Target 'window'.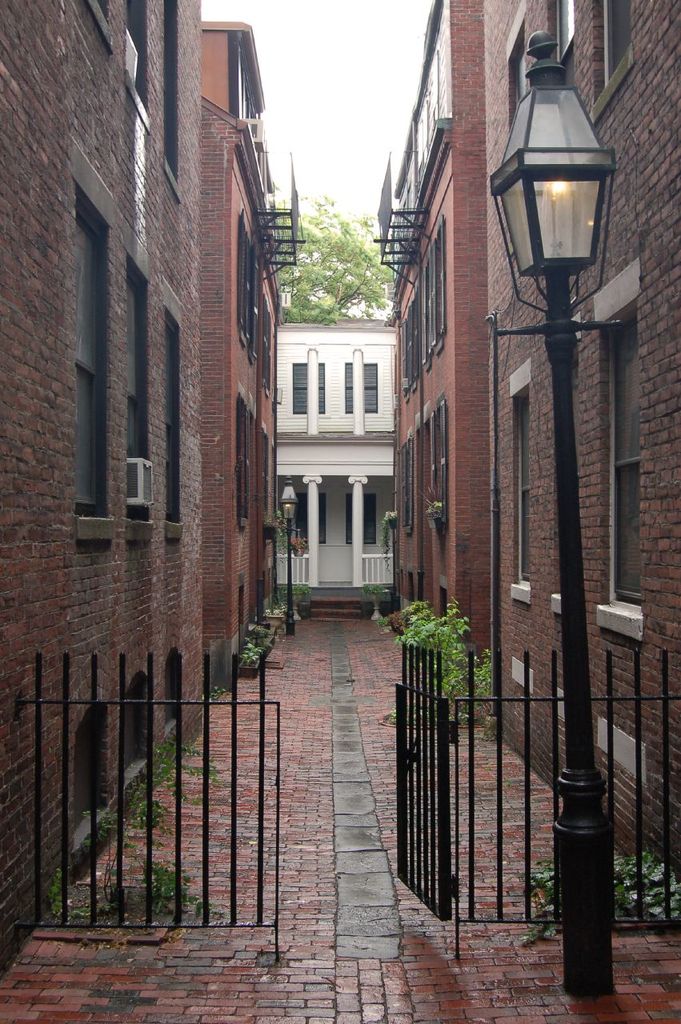
Target region: [340,357,382,422].
